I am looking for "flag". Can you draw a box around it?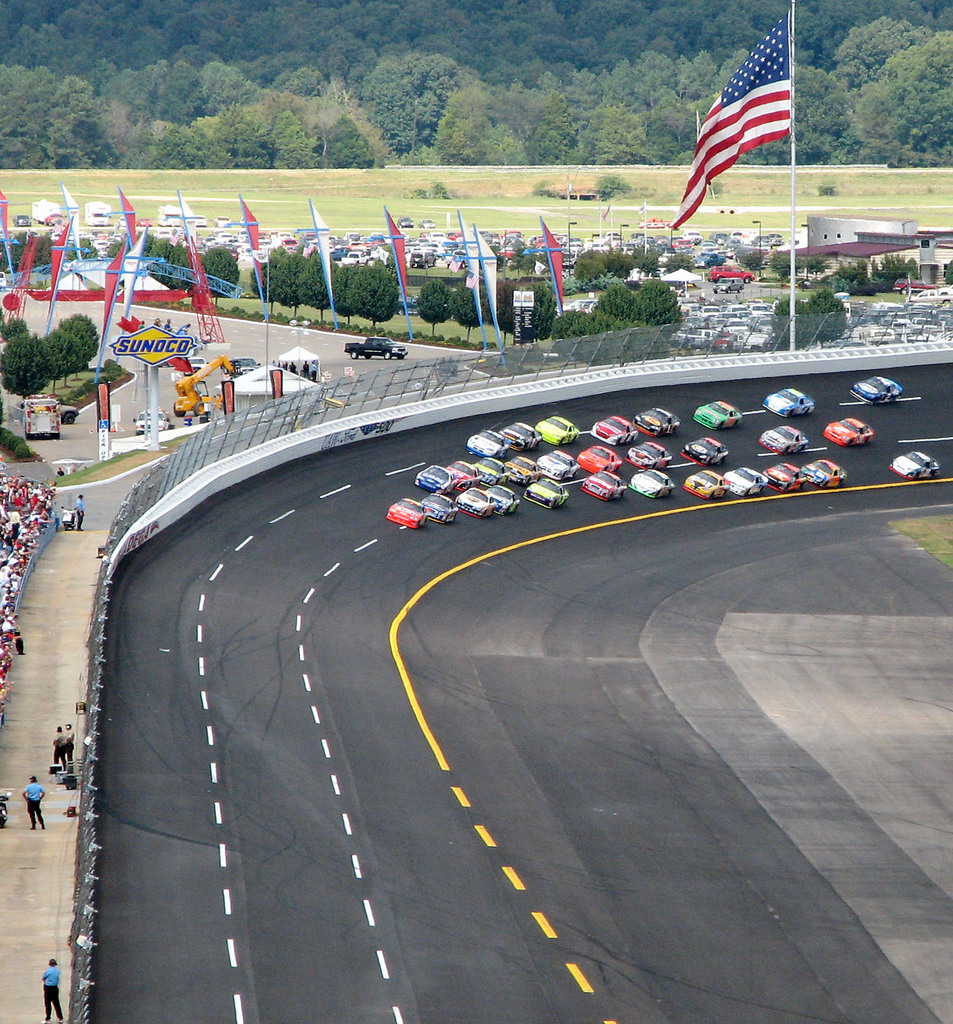
Sure, the bounding box is (120,237,142,295).
